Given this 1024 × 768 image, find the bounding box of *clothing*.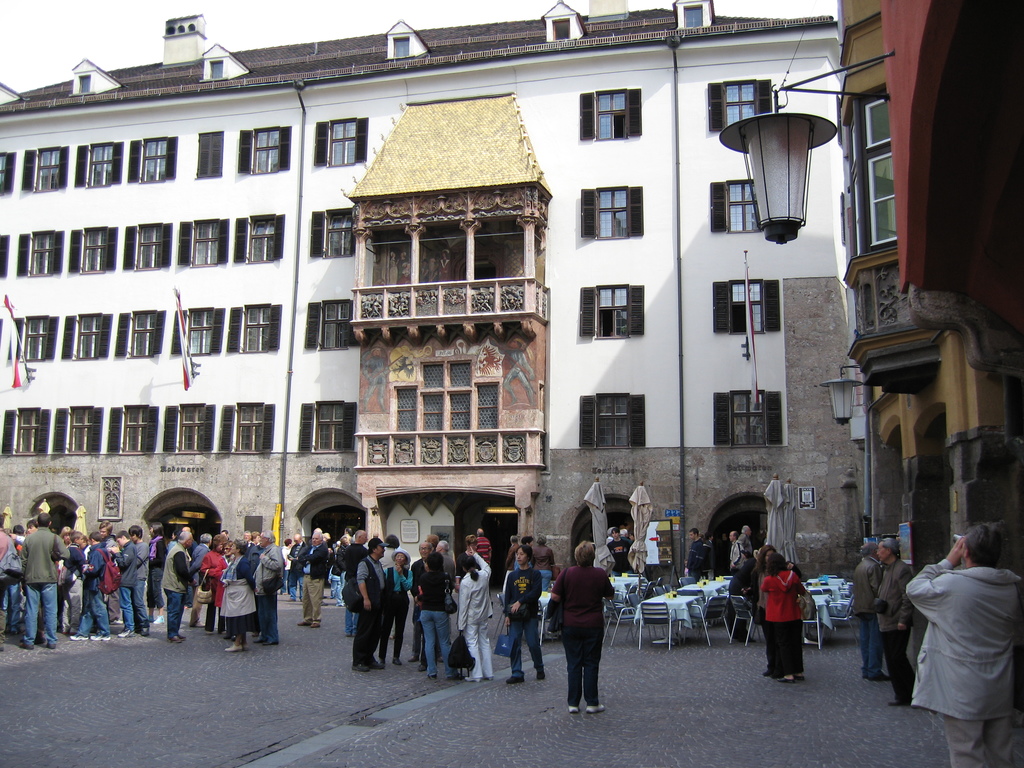
(361, 356, 390, 406).
